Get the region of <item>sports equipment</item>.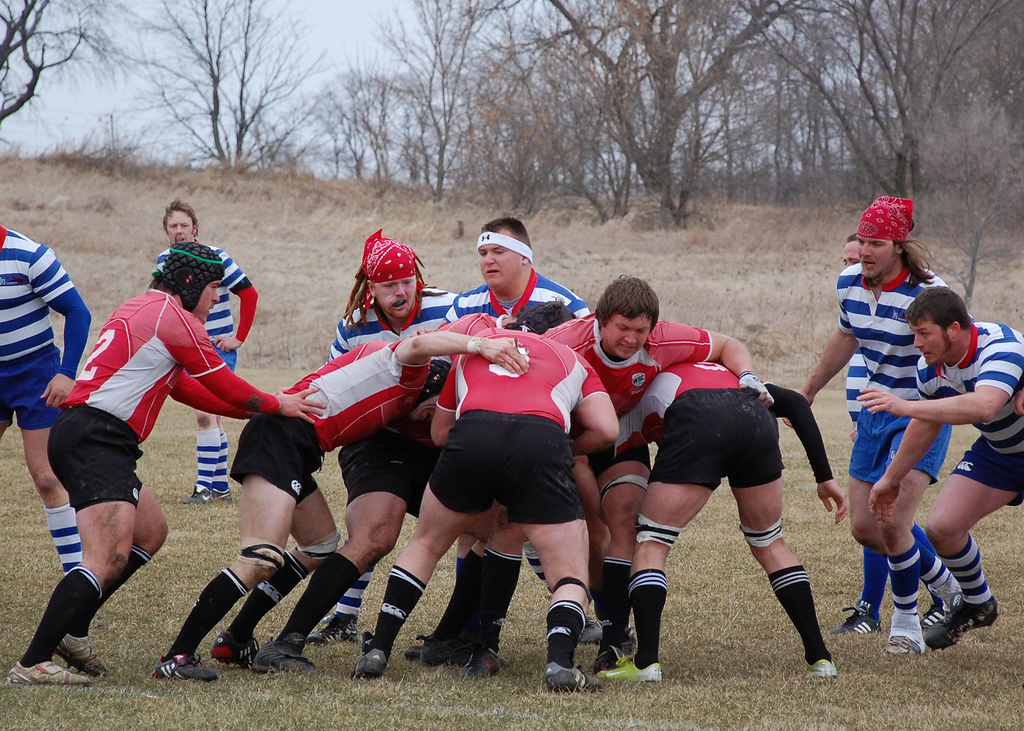
bbox=(803, 657, 838, 676).
